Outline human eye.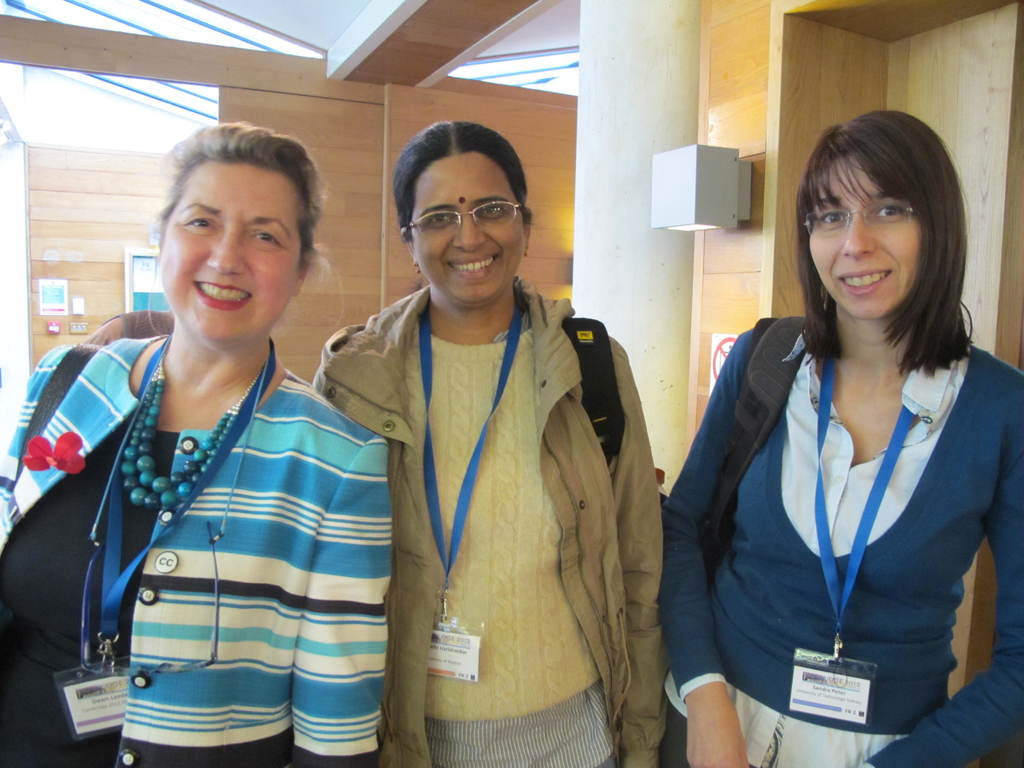
Outline: {"left": 248, "top": 228, "right": 285, "bottom": 247}.
